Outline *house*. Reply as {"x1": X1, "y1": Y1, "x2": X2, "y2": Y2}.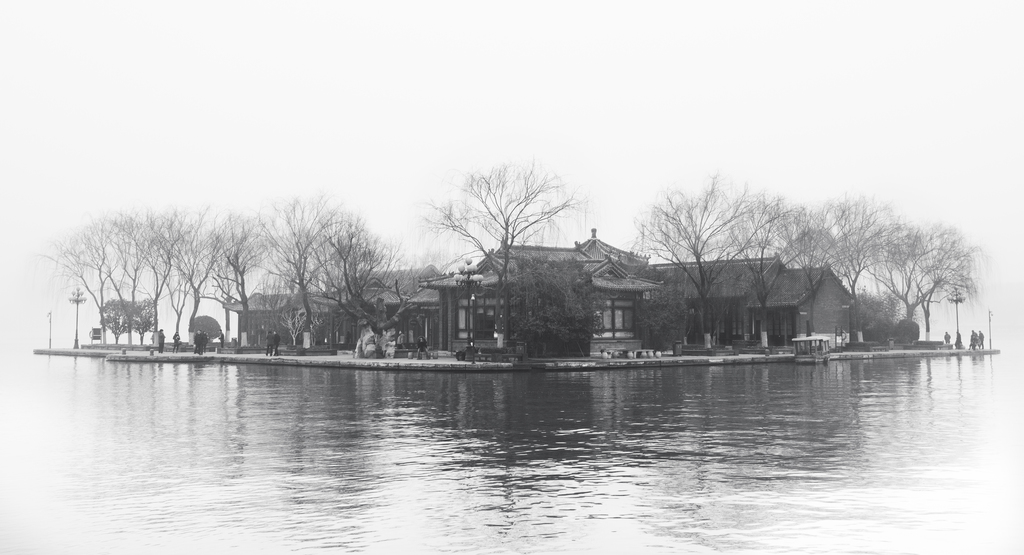
{"x1": 660, "y1": 250, "x2": 862, "y2": 350}.
